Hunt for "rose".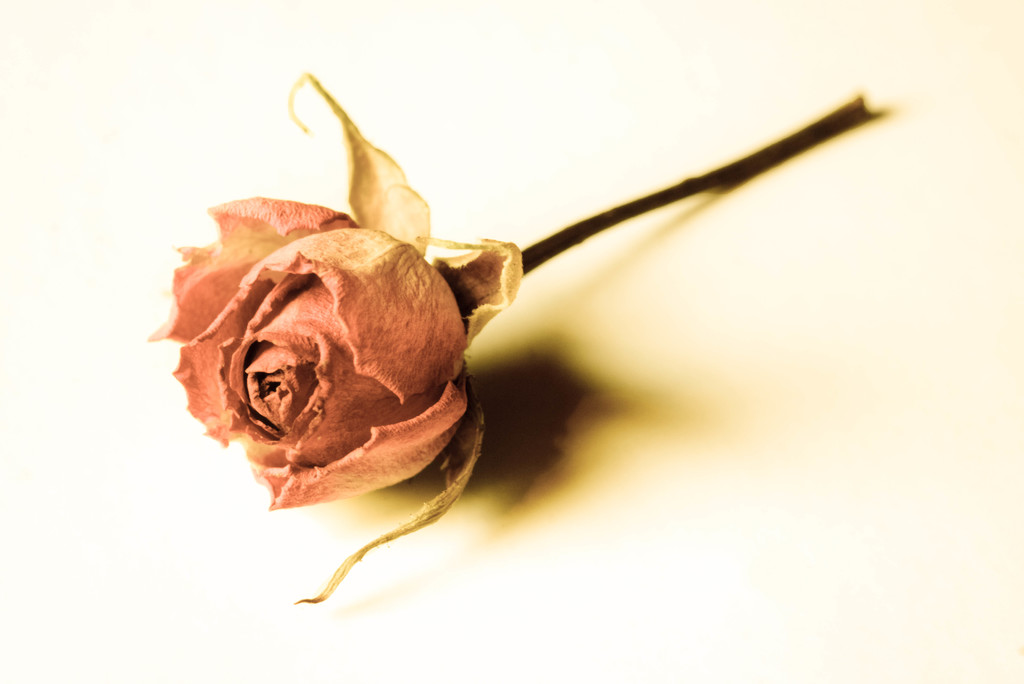
Hunted down at bbox=[147, 195, 467, 513].
